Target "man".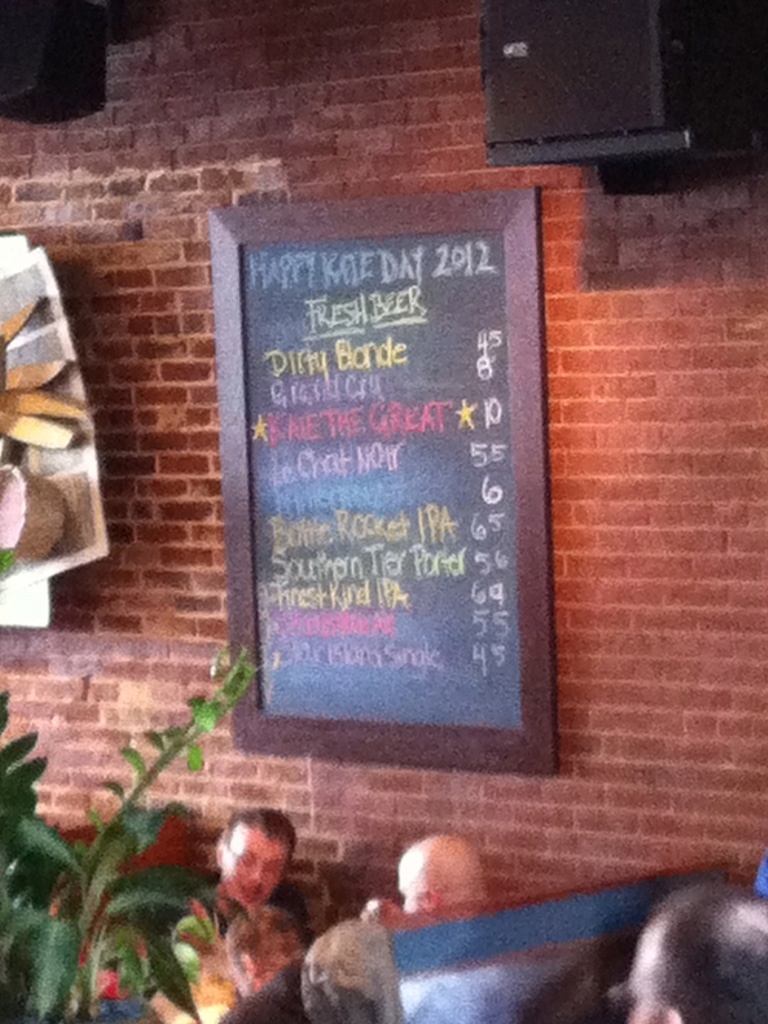
Target region: Rect(609, 884, 767, 1023).
